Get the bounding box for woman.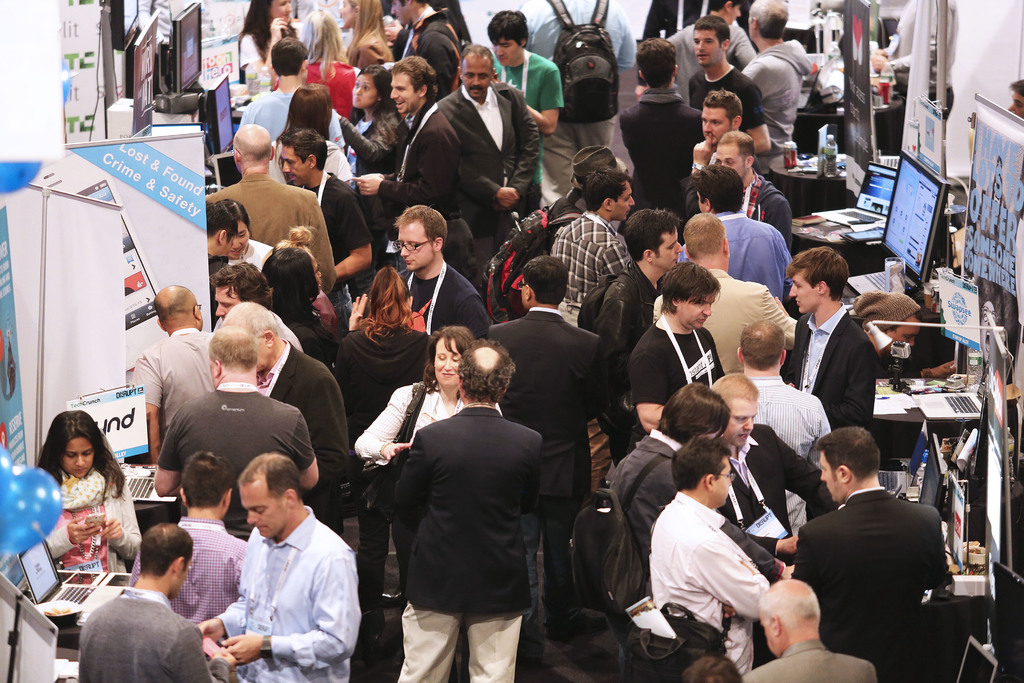
rect(30, 415, 134, 604).
